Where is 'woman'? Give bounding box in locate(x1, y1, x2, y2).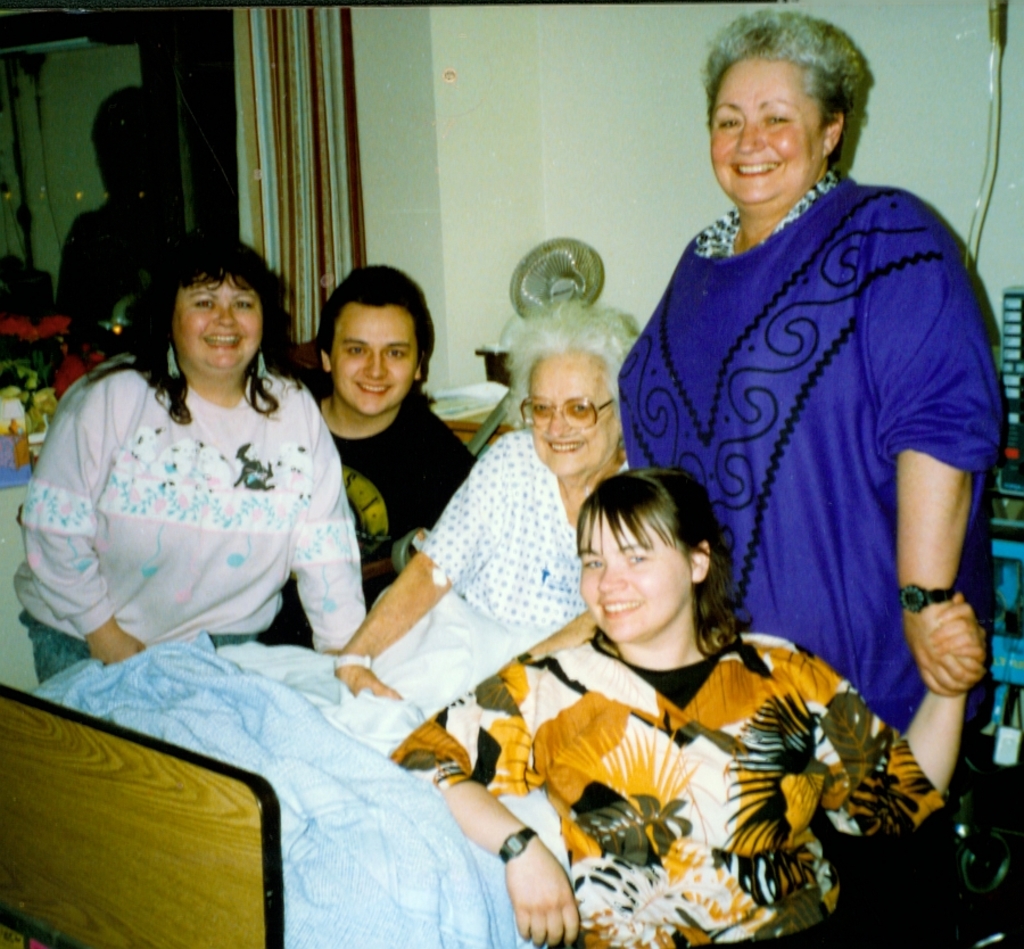
locate(20, 239, 358, 724).
